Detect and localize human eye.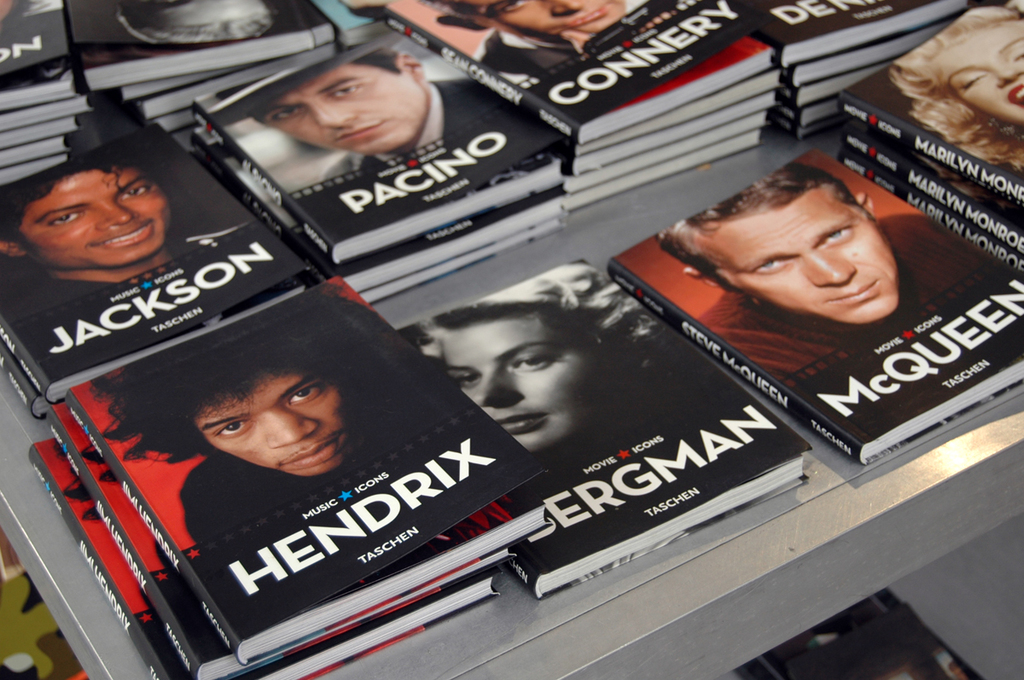
Localized at rect(820, 227, 857, 249).
